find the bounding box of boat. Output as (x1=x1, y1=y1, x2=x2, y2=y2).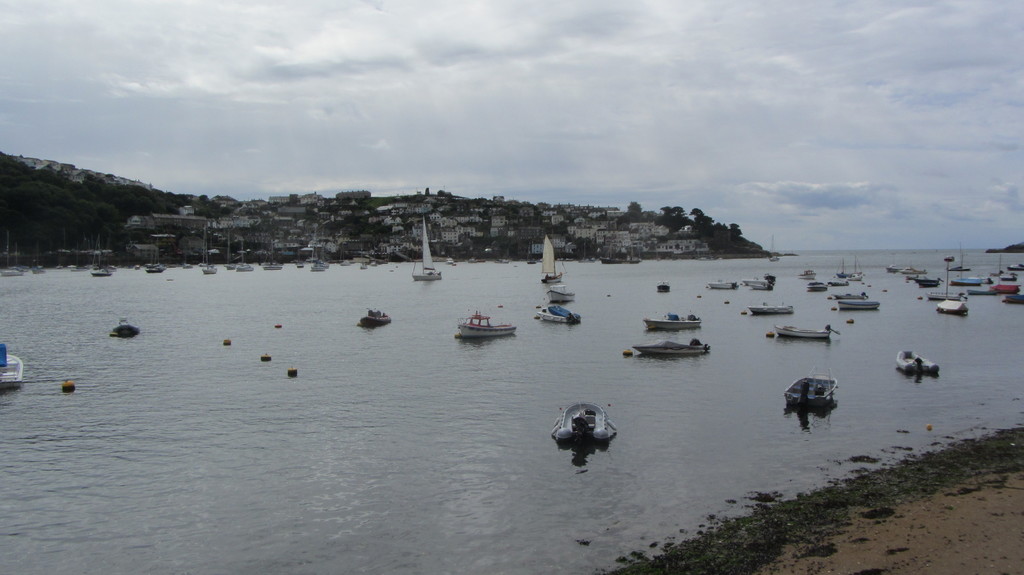
(x1=67, y1=245, x2=83, y2=272).
